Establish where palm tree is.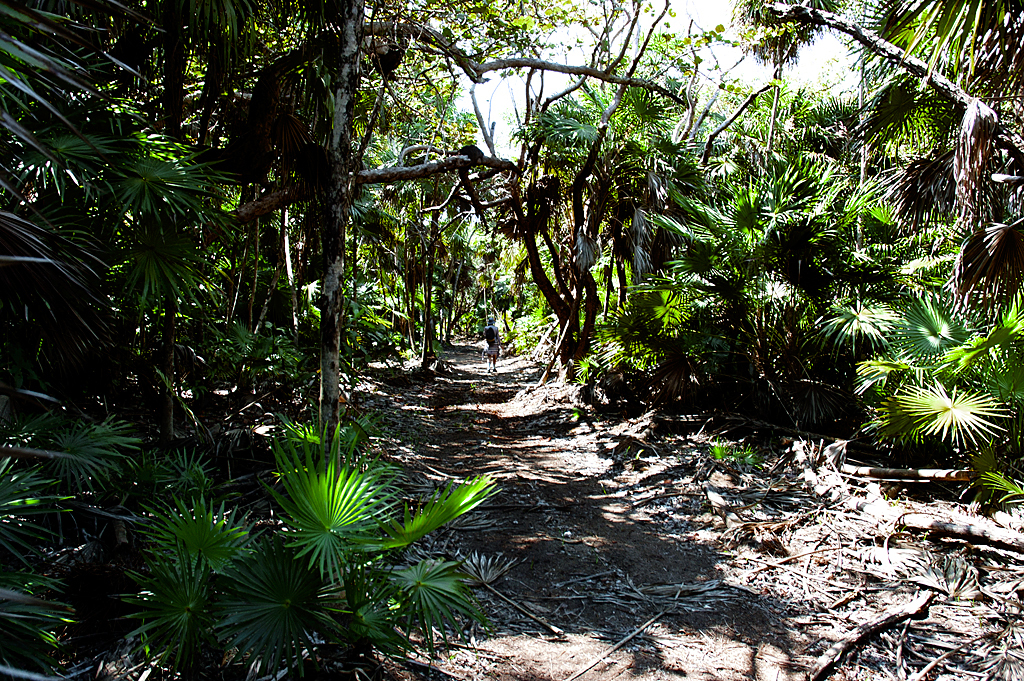
Established at [x1=137, y1=128, x2=212, y2=231].
